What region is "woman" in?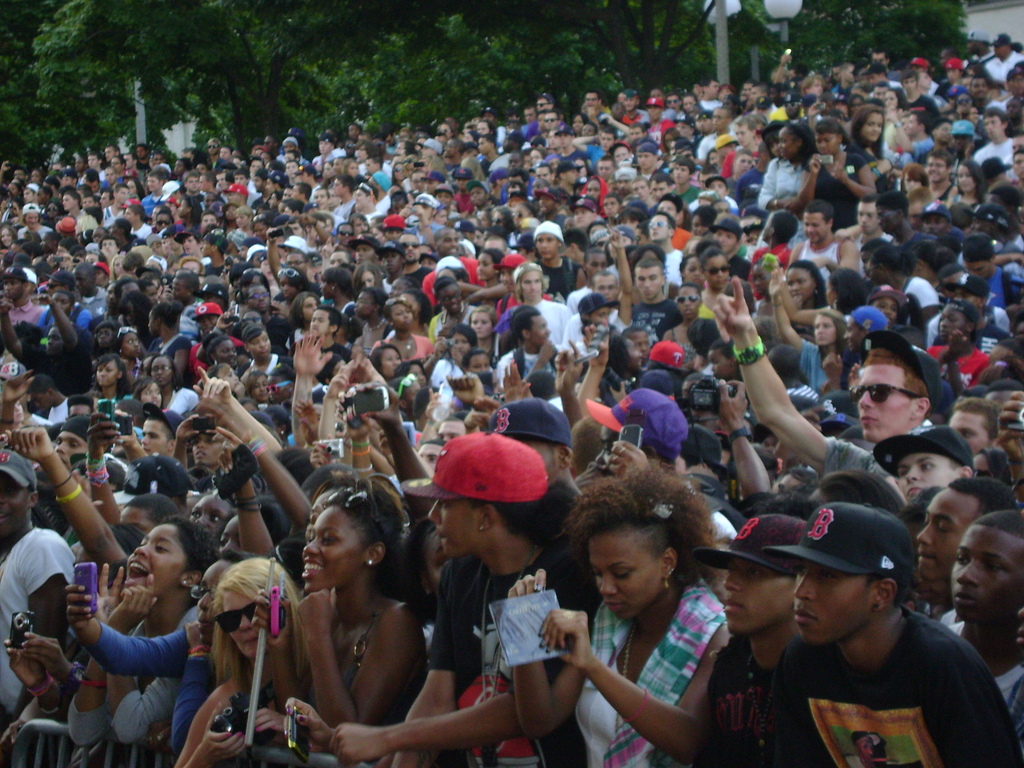
x1=29, y1=165, x2=42, y2=184.
